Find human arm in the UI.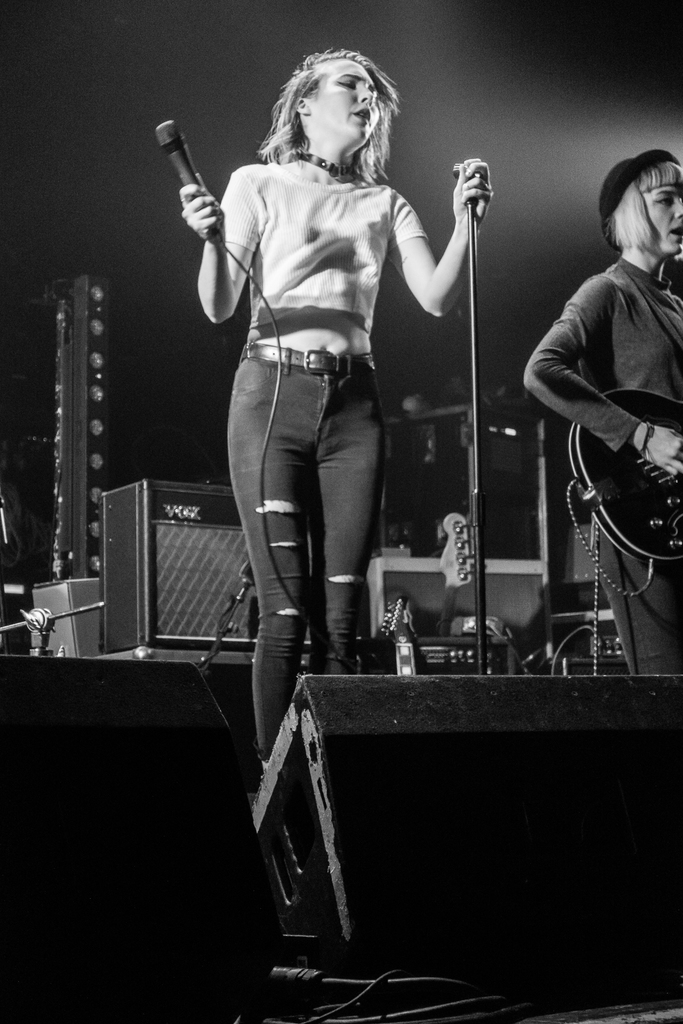
UI element at x1=525, y1=278, x2=682, y2=478.
